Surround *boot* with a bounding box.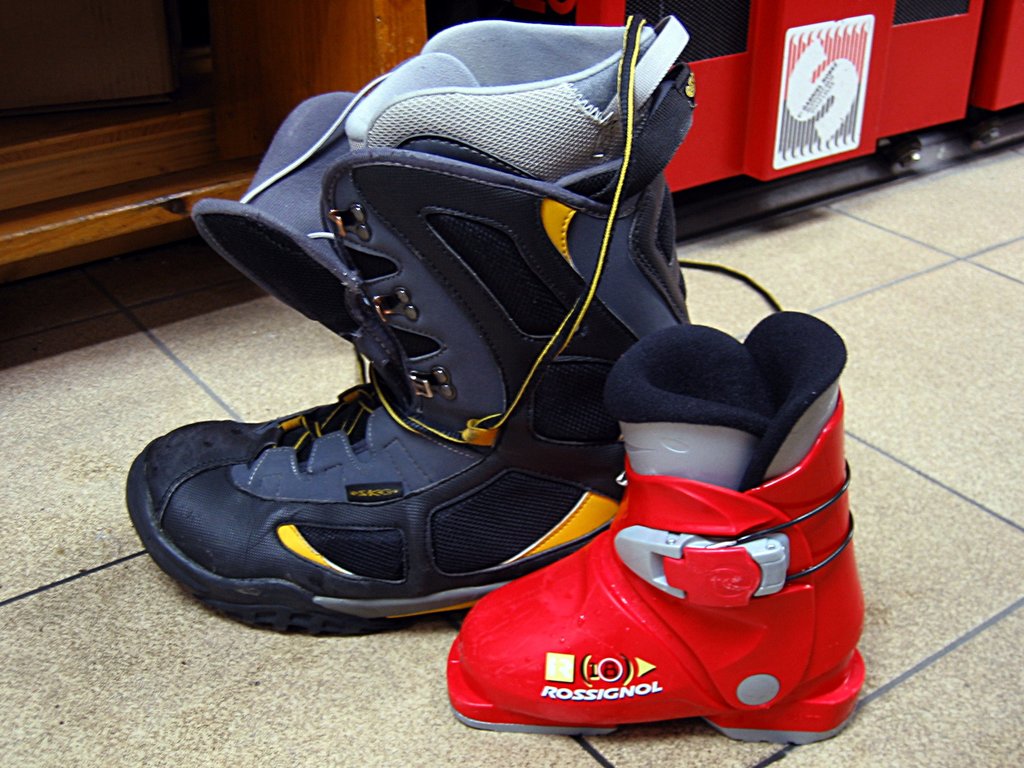
detection(123, 15, 697, 639).
